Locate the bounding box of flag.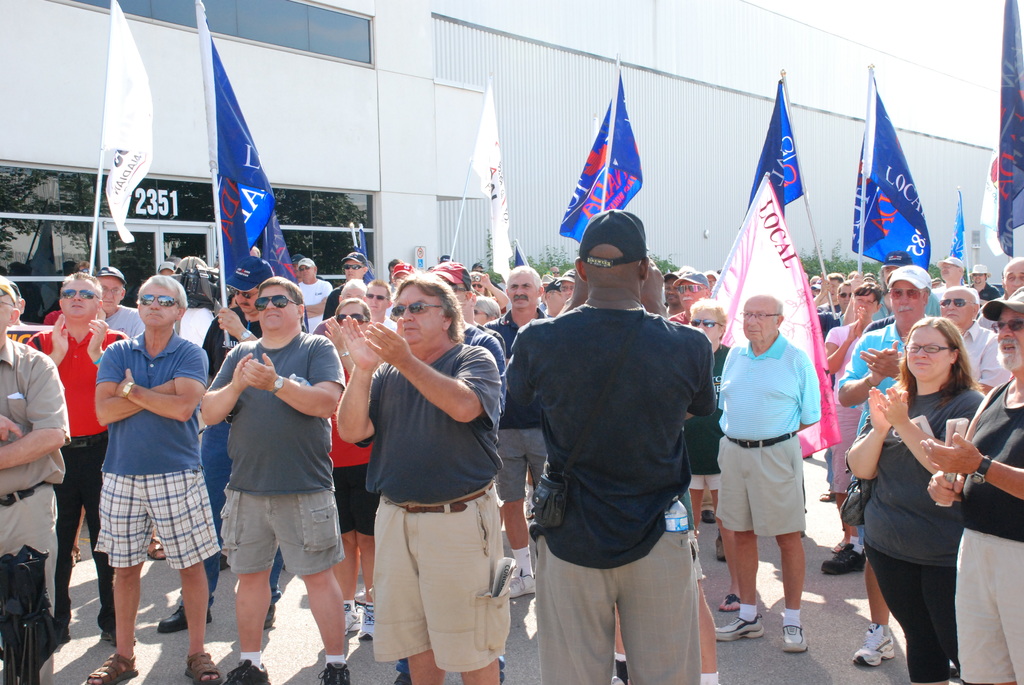
Bounding box: box(266, 206, 310, 335).
